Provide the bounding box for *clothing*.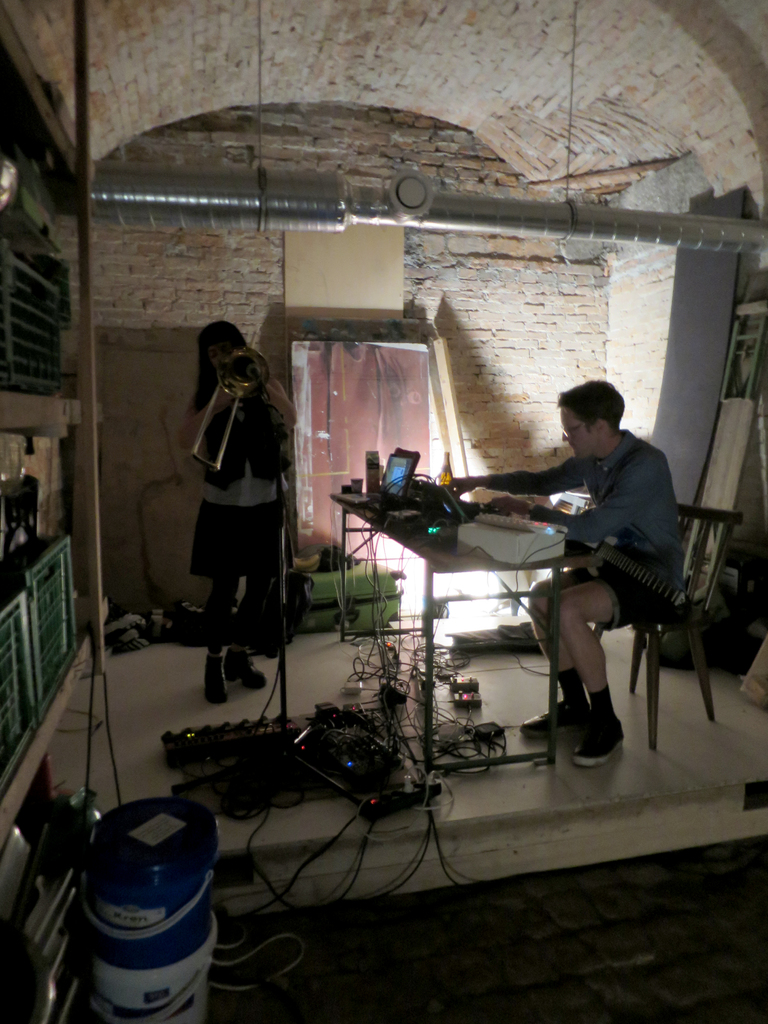
(x1=180, y1=331, x2=296, y2=623).
